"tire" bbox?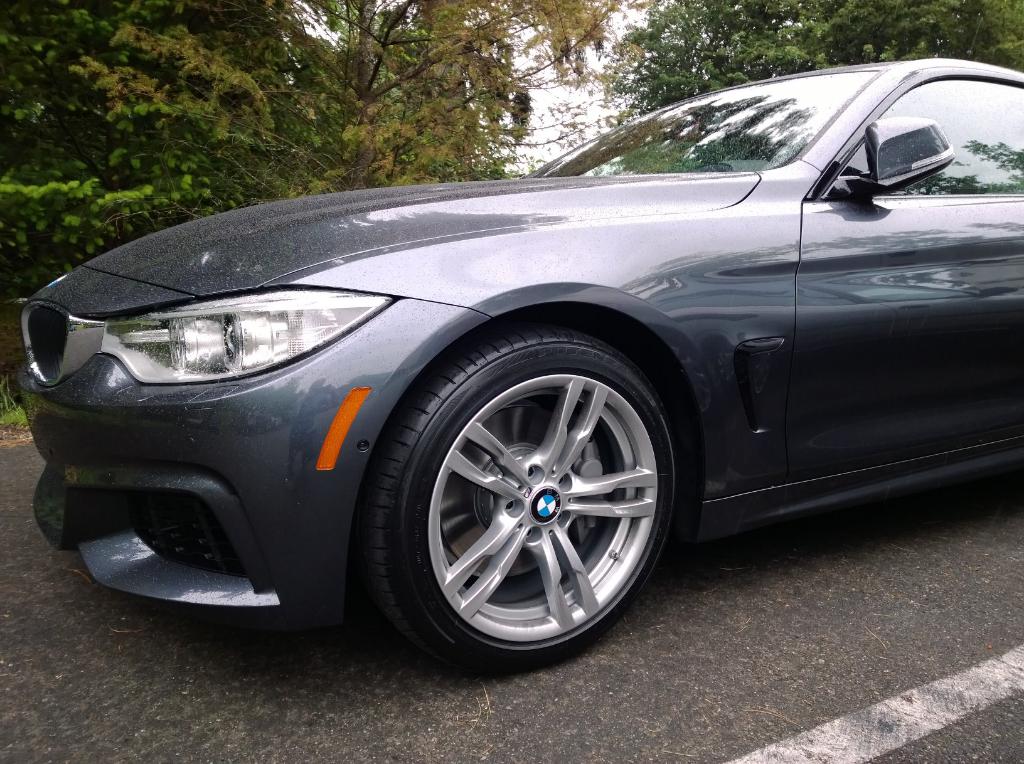
{"x1": 369, "y1": 328, "x2": 701, "y2": 675}
